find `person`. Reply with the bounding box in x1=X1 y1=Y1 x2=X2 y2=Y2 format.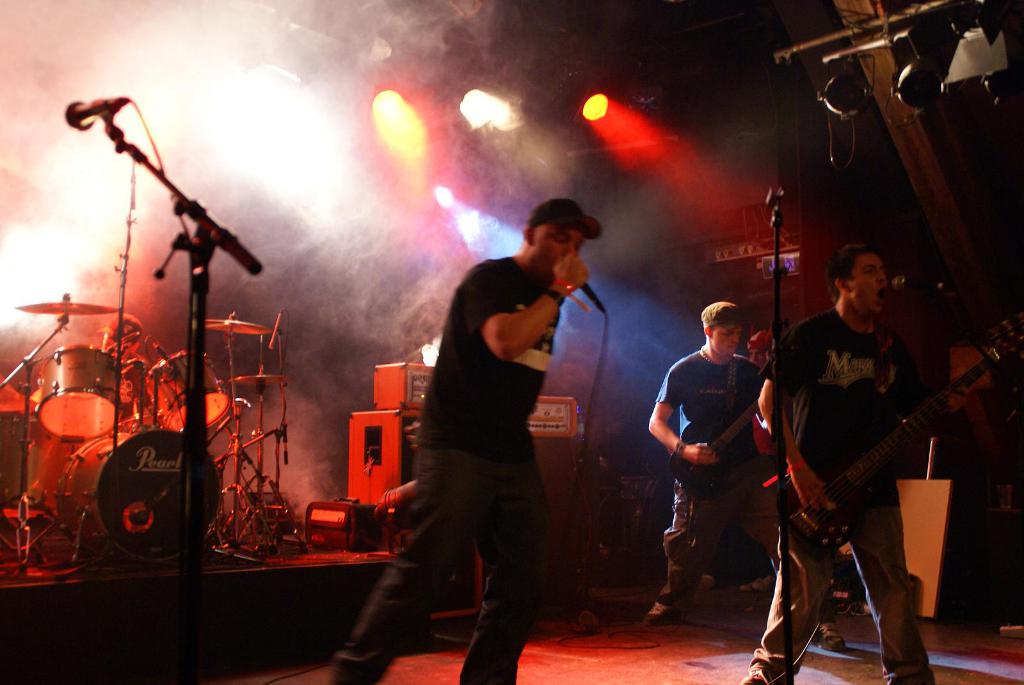
x1=328 y1=196 x2=602 y2=684.
